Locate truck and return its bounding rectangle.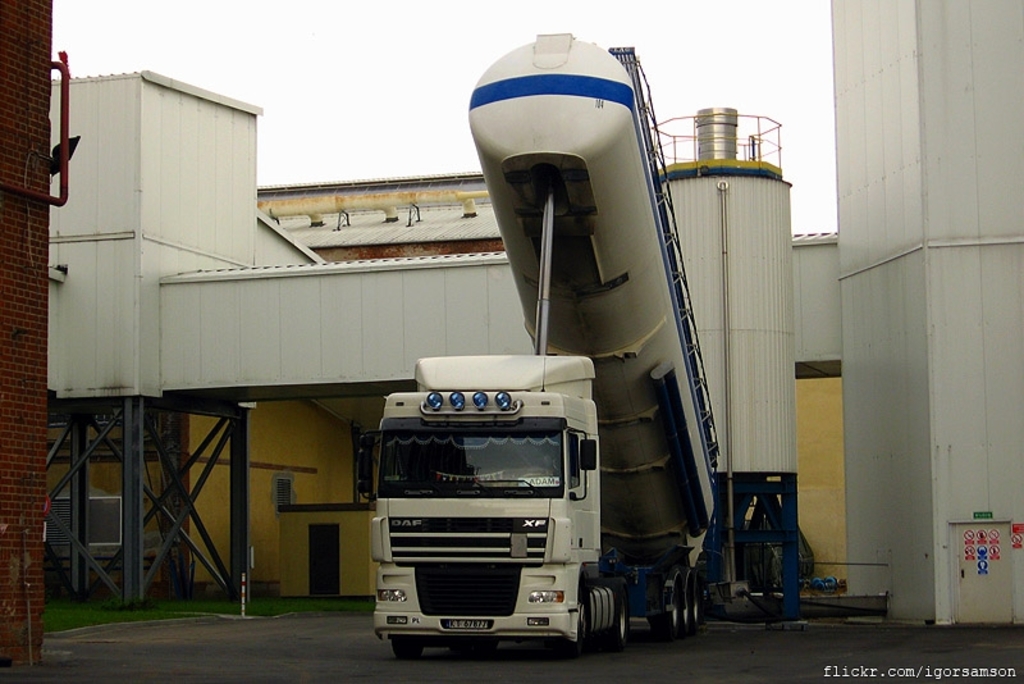
361 24 728 664.
